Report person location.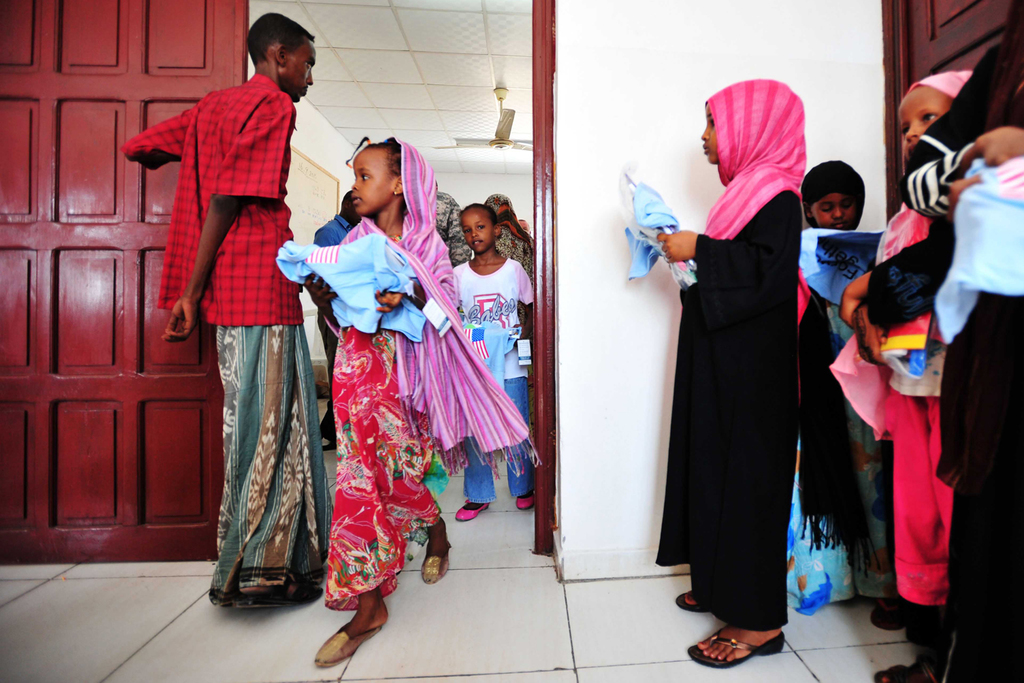
Report: region(808, 165, 861, 603).
